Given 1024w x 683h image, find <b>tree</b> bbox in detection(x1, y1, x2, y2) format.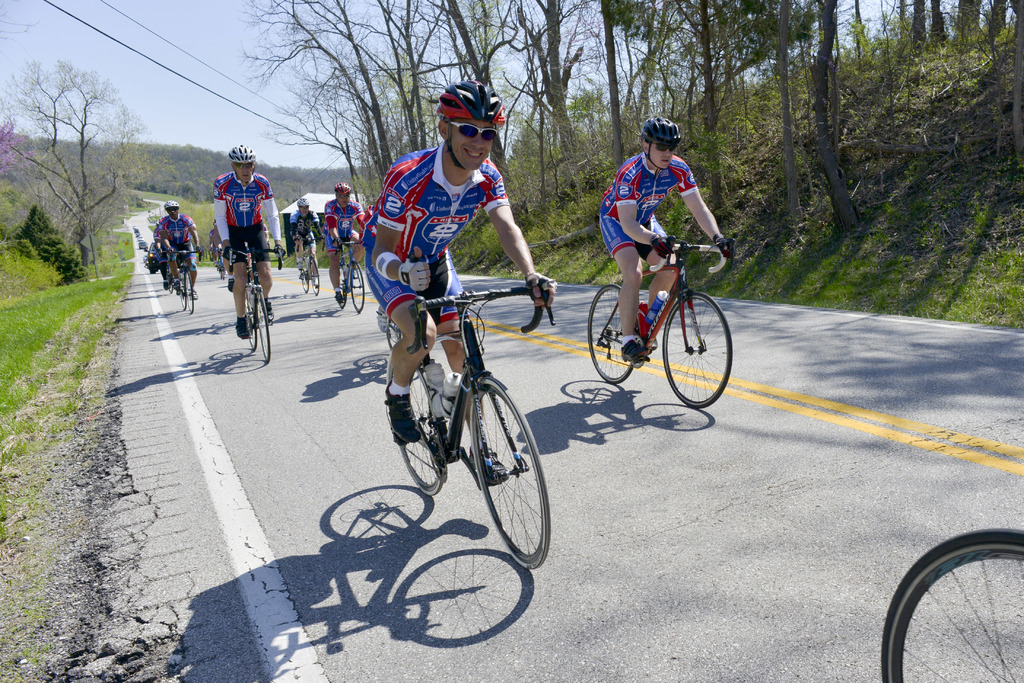
detection(509, 0, 609, 222).
